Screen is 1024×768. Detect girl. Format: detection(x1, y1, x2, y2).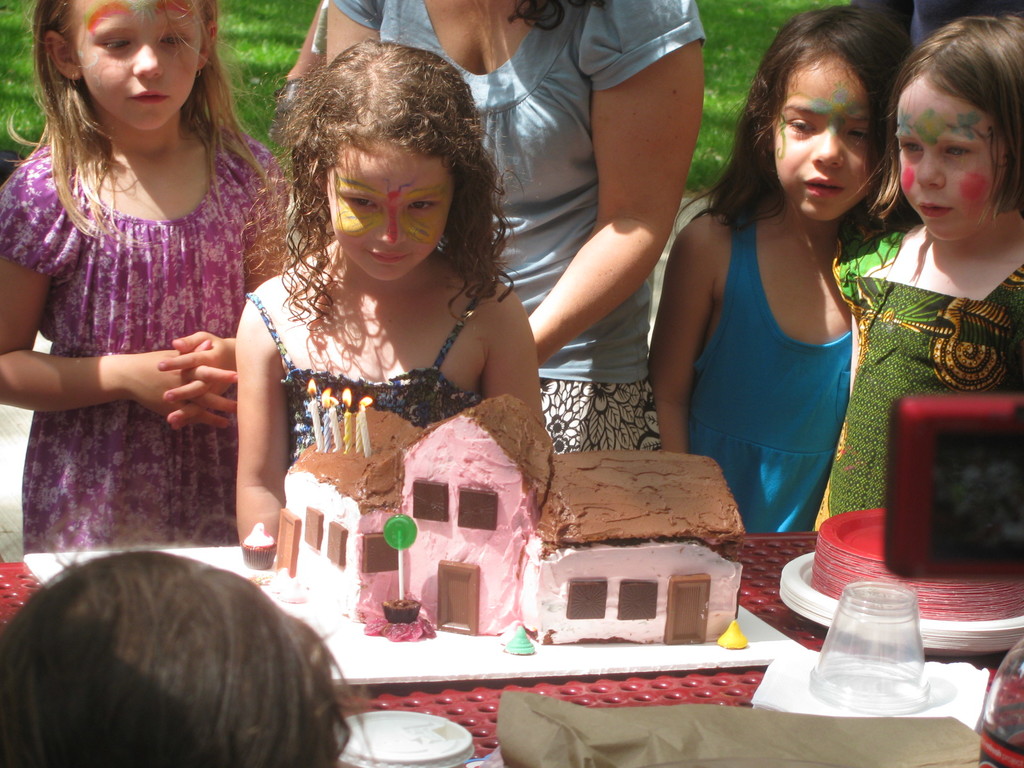
detection(0, 0, 289, 544).
